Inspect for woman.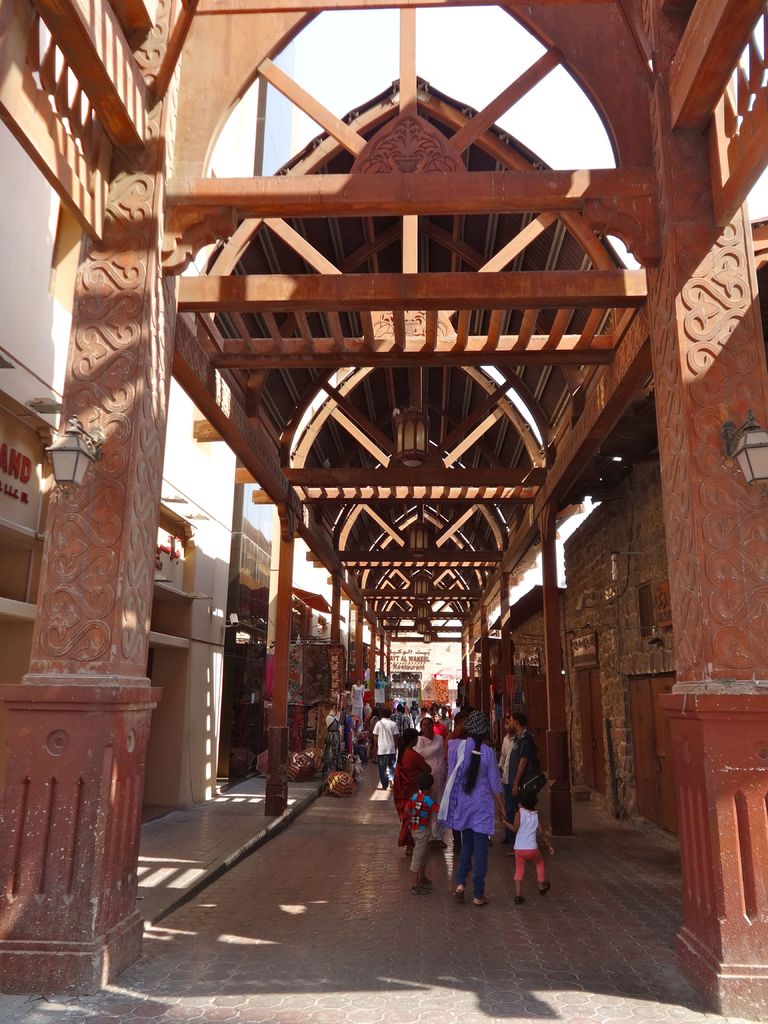
Inspection: <bbox>401, 700, 410, 719</bbox>.
